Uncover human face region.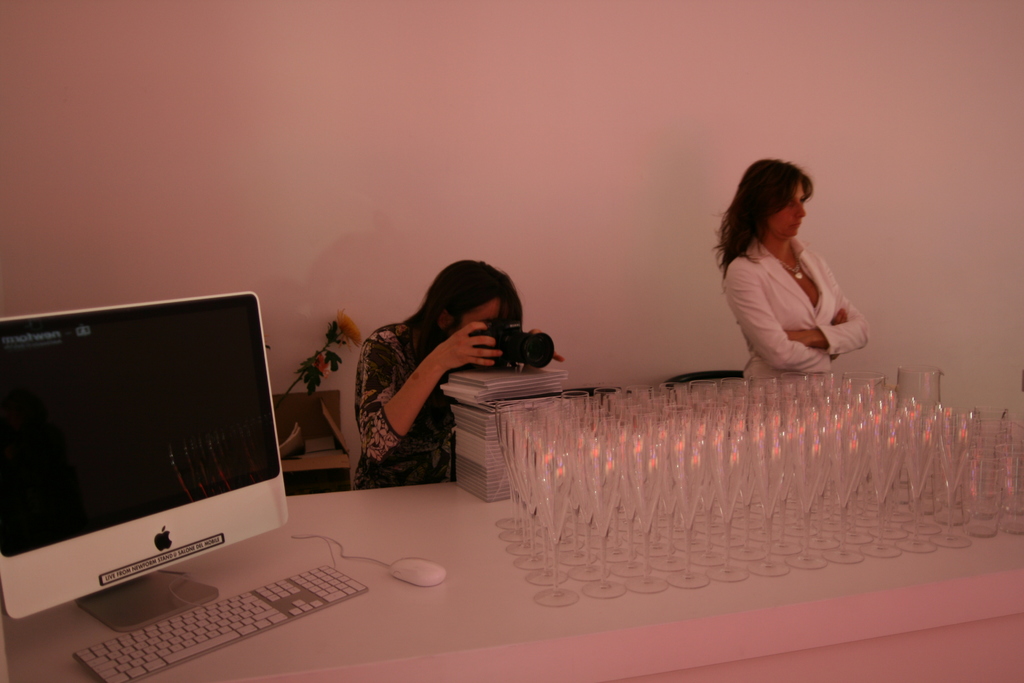
Uncovered: rect(460, 298, 501, 329).
